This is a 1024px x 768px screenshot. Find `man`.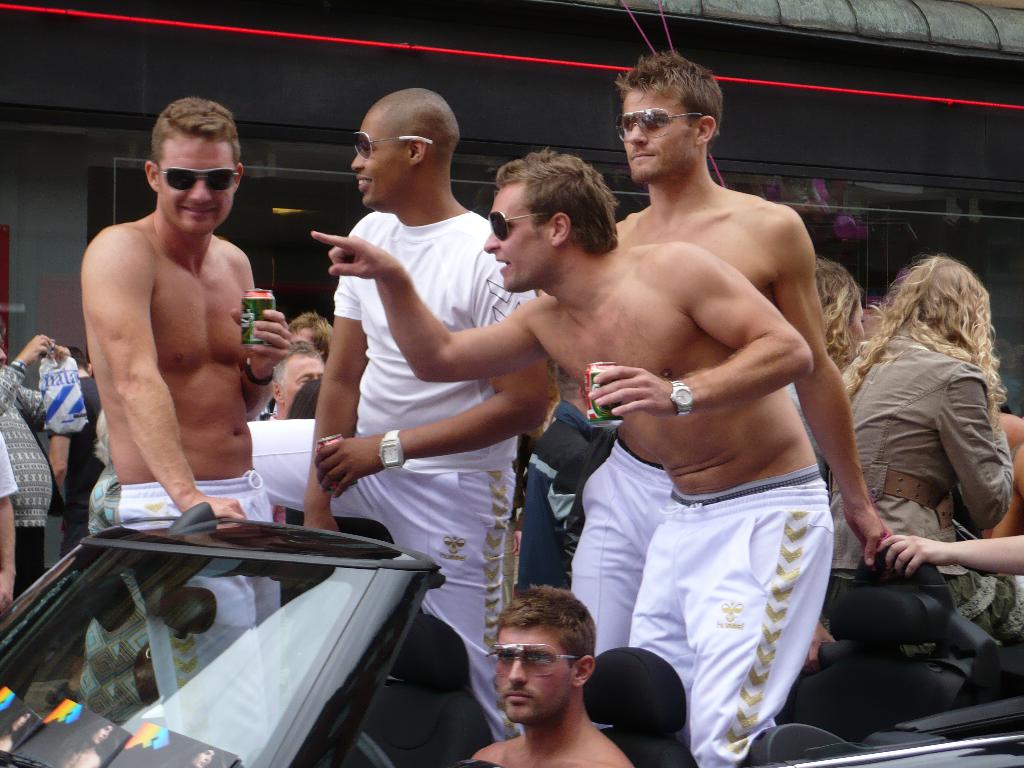
Bounding box: {"left": 312, "top": 142, "right": 837, "bottom": 767}.
